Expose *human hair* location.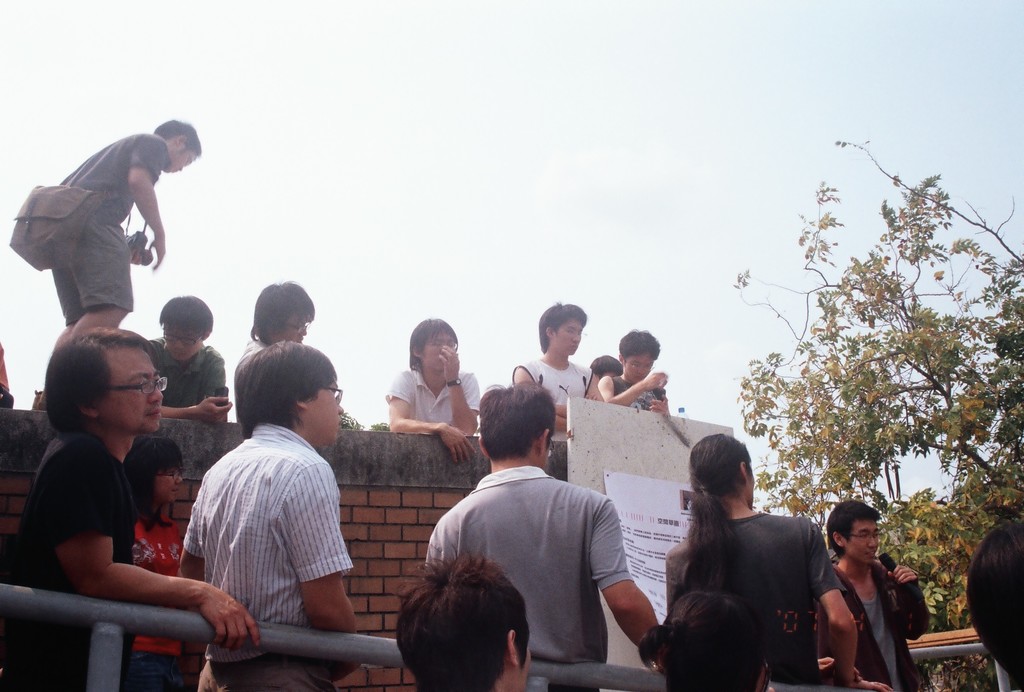
Exposed at <region>671, 432, 750, 604</region>.
